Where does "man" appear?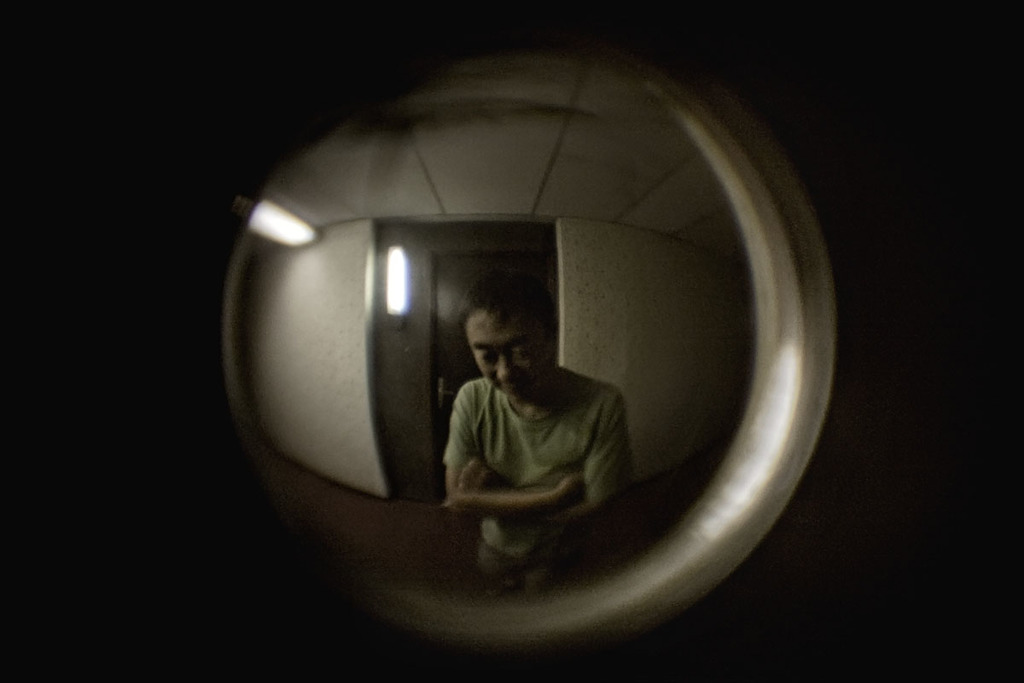
Appears at left=447, top=268, right=630, bottom=595.
